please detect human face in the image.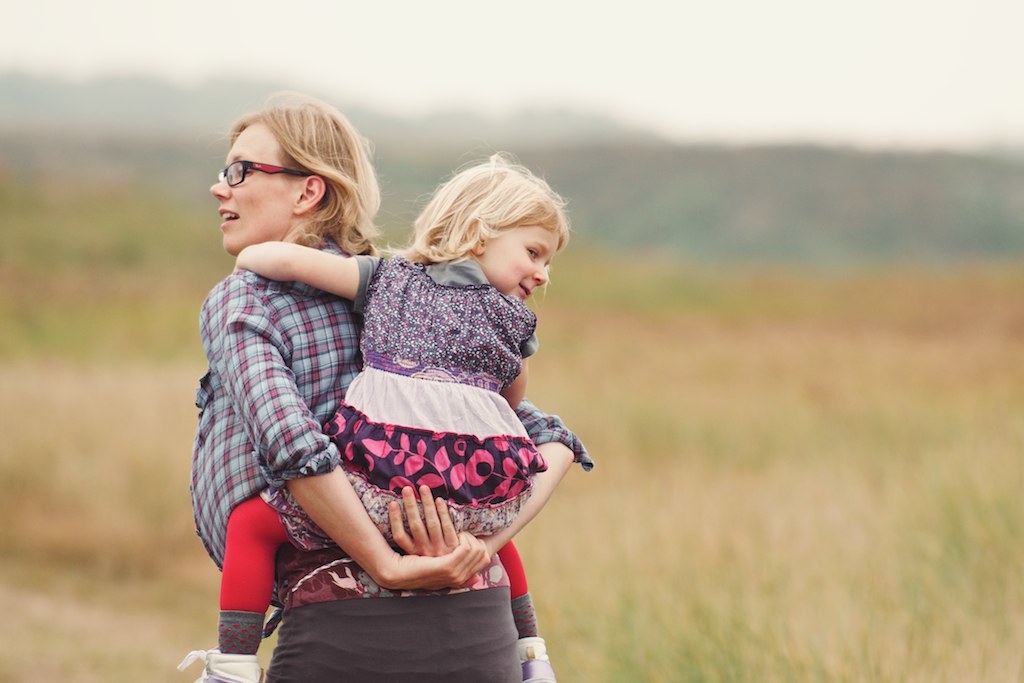
l=485, t=227, r=558, b=299.
